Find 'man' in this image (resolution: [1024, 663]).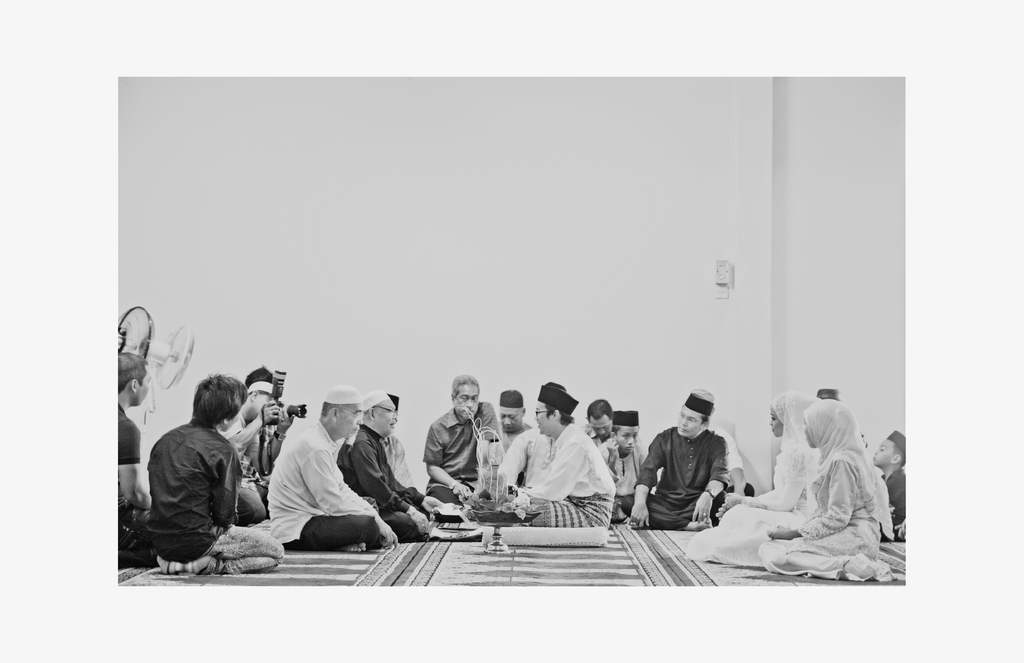
269 385 396 552.
